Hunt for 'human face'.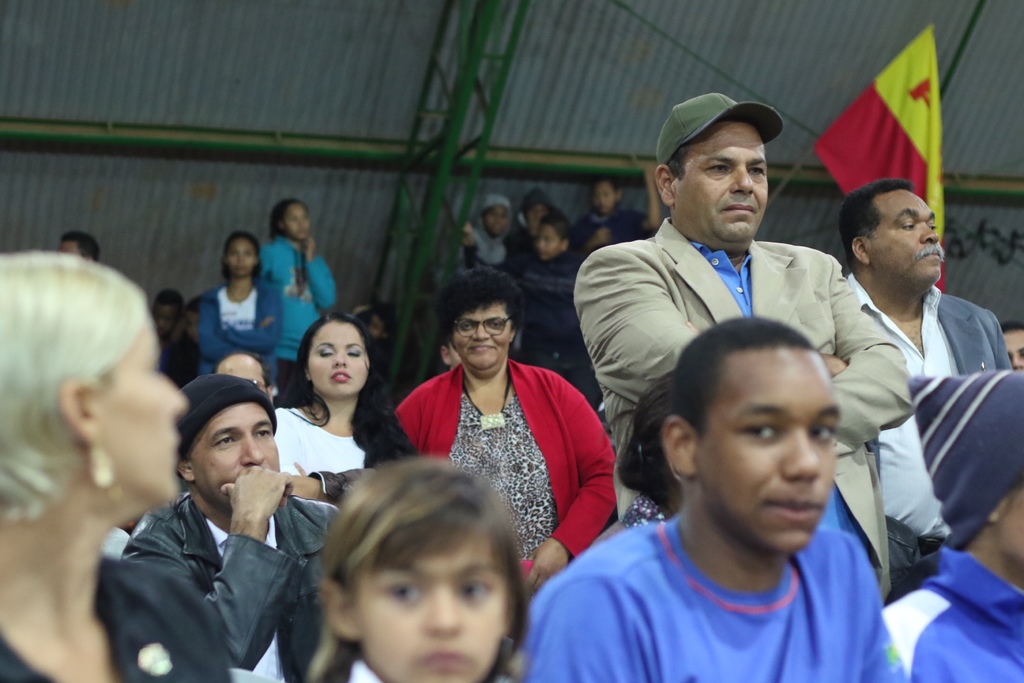
Hunted down at detection(455, 299, 509, 362).
